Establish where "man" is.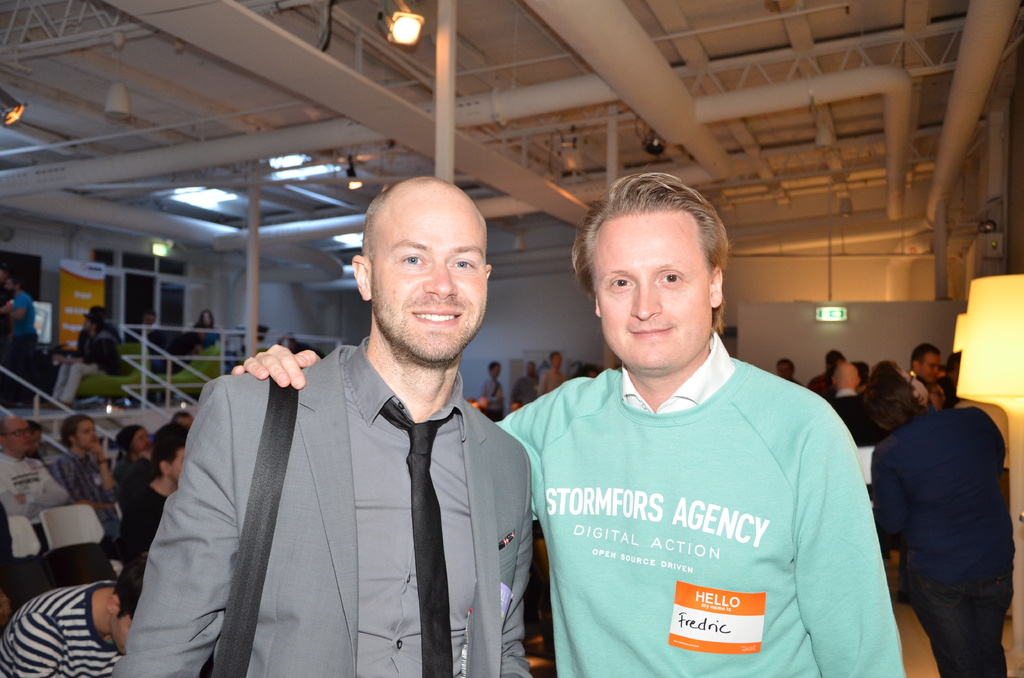
Established at 130/311/163/360.
